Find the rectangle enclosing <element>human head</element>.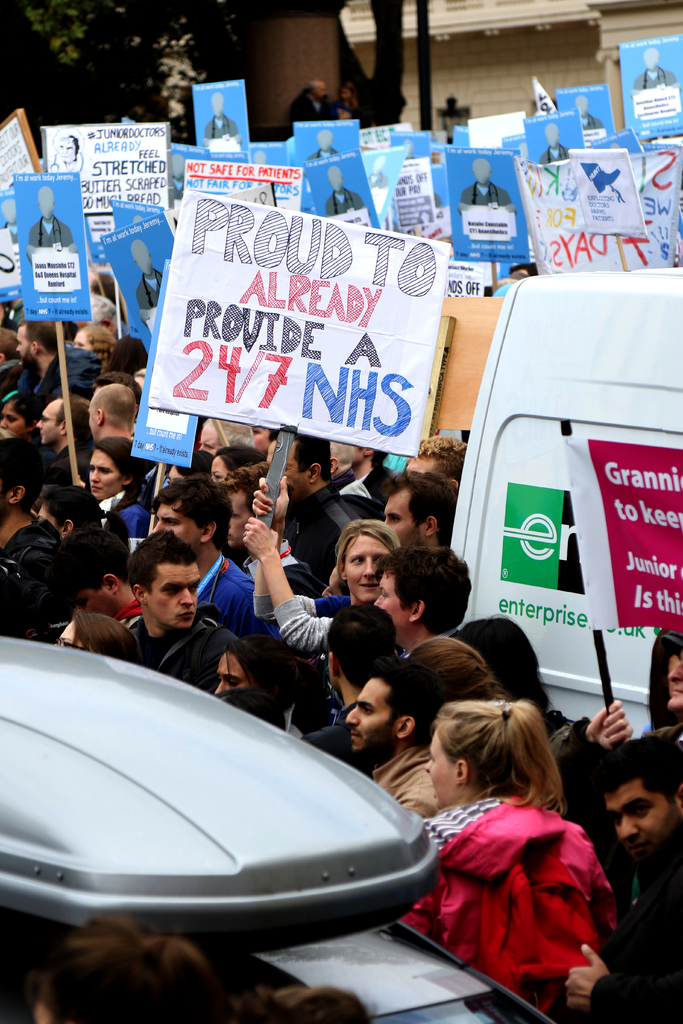
[x1=168, y1=445, x2=210, y2=484].
